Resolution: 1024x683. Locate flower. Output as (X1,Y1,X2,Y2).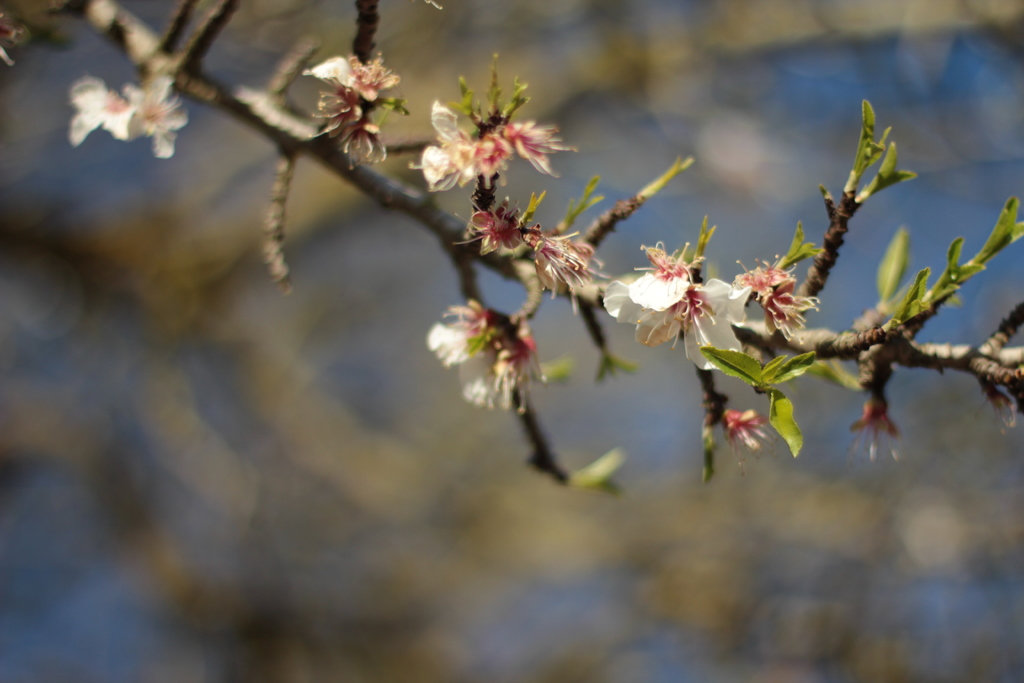
(68,75,136,147).
